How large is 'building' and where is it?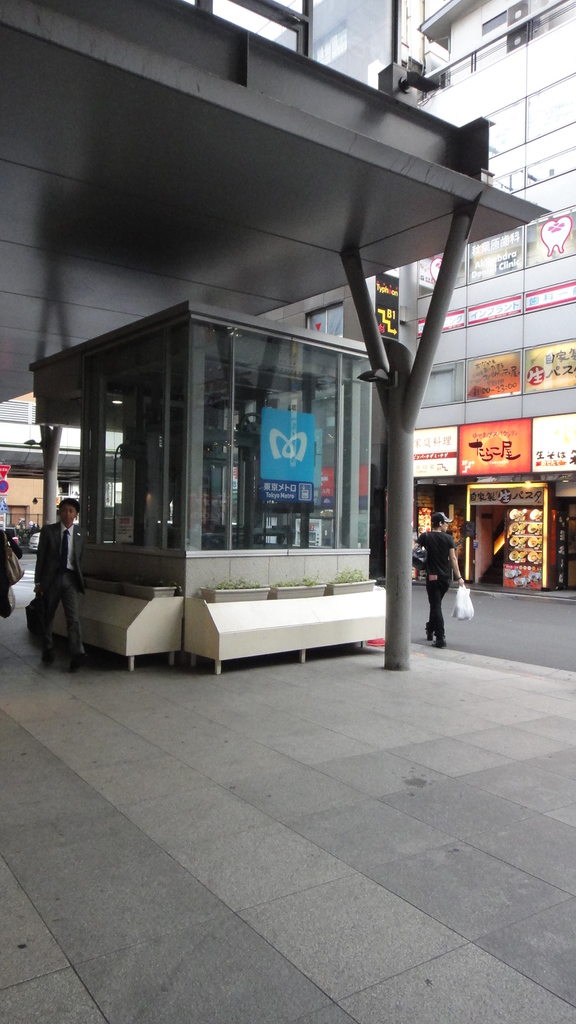
Bounding box: pyautogui.locateOnScreen(122, 0, 573, 608).
